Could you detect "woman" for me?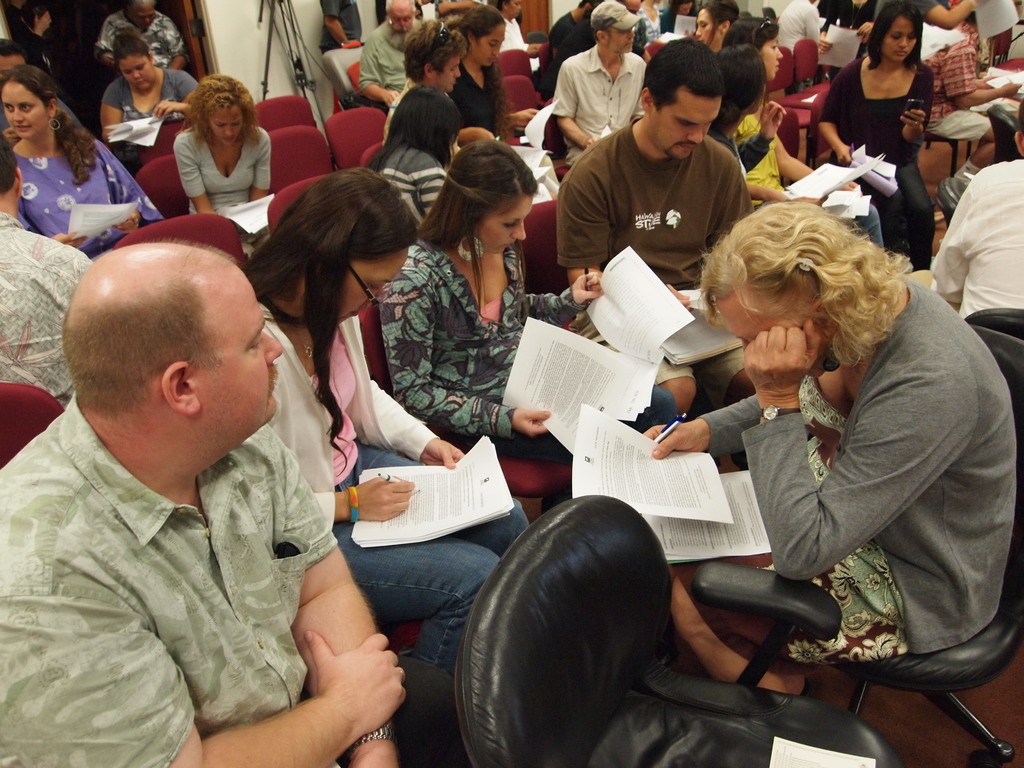
Detection result: [1,62,163,257].
